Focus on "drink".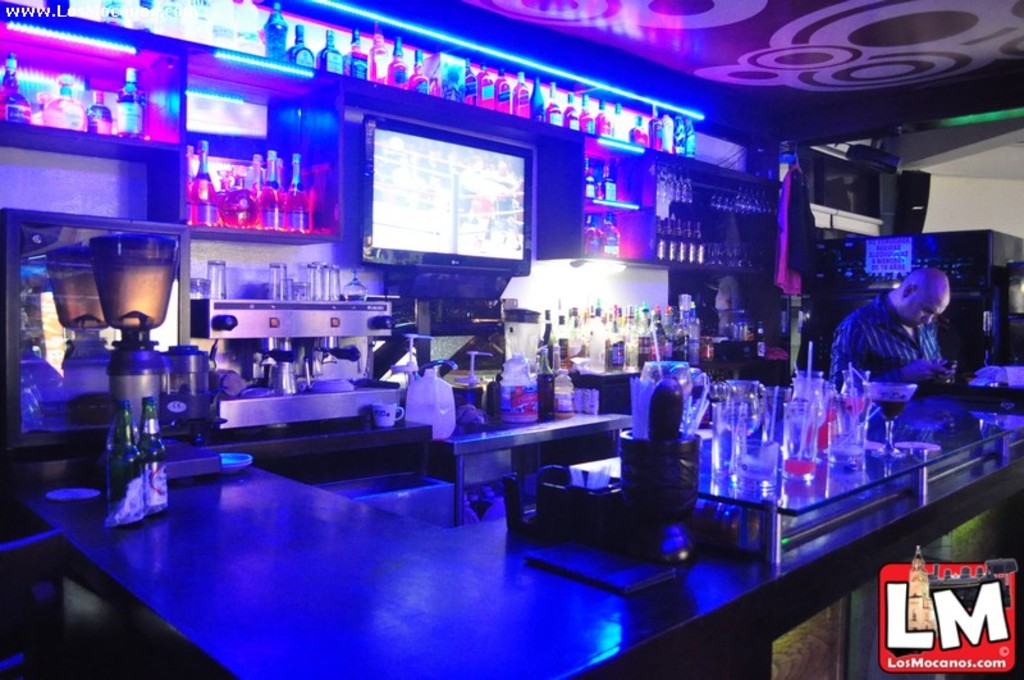
Focused at crop(261, 0, 611, 132).
